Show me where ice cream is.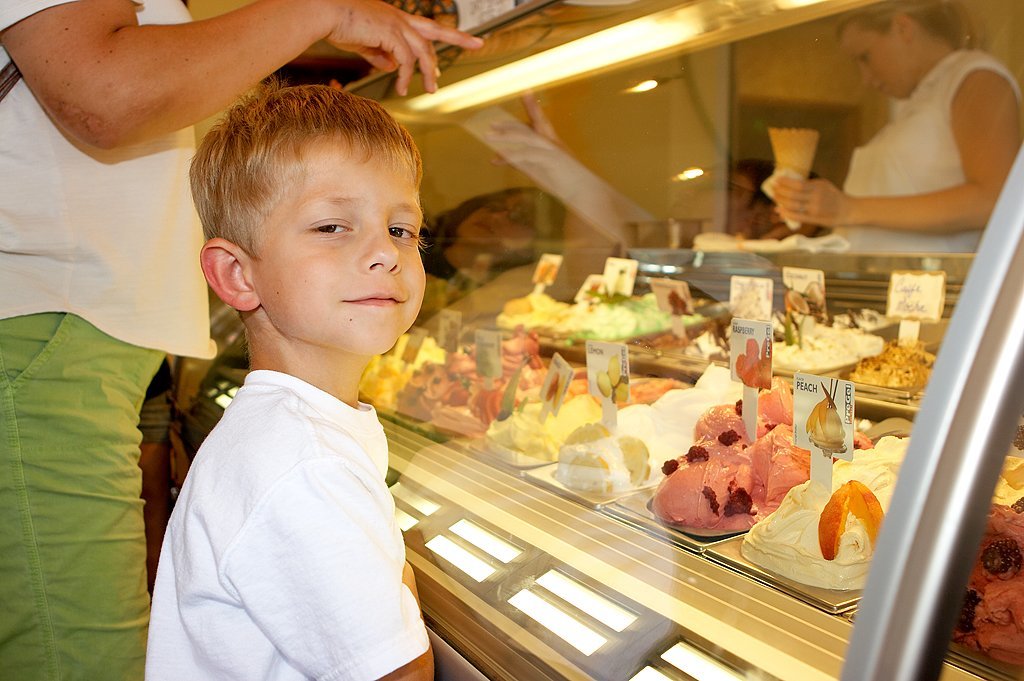
ice cream is at <box>493,391,603,462</box>.
